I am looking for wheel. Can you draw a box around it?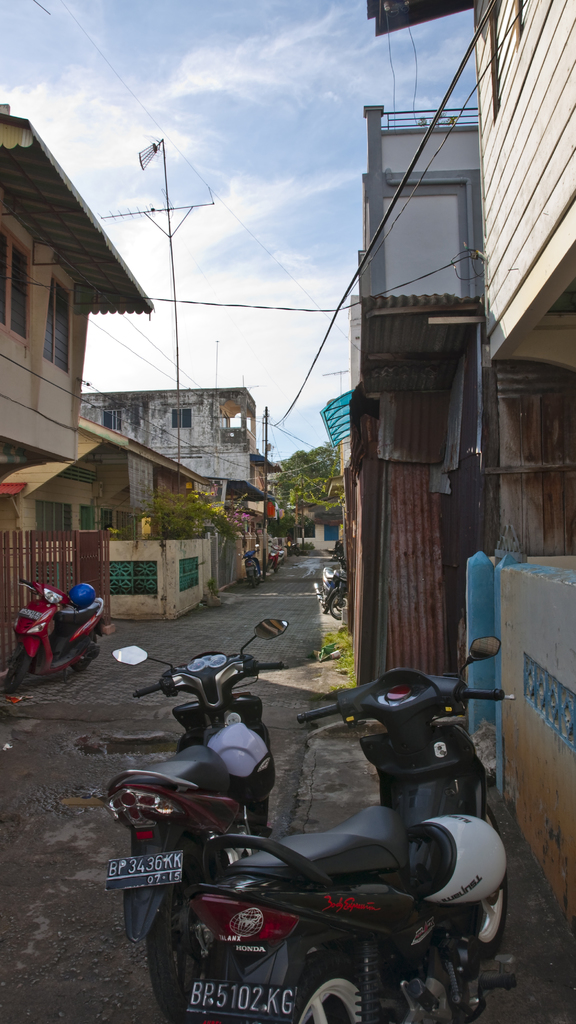
Sure, the bounding box is left=144, top=901, right=210, bottom=1001.
